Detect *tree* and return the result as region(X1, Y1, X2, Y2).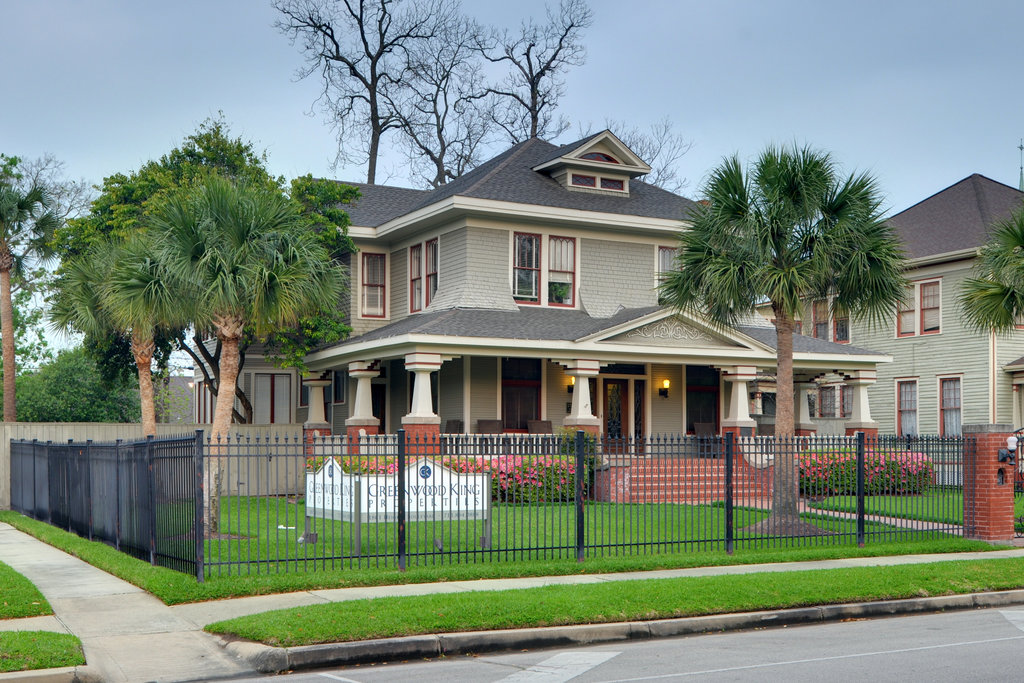
region(954, 204, 1023, 340).
